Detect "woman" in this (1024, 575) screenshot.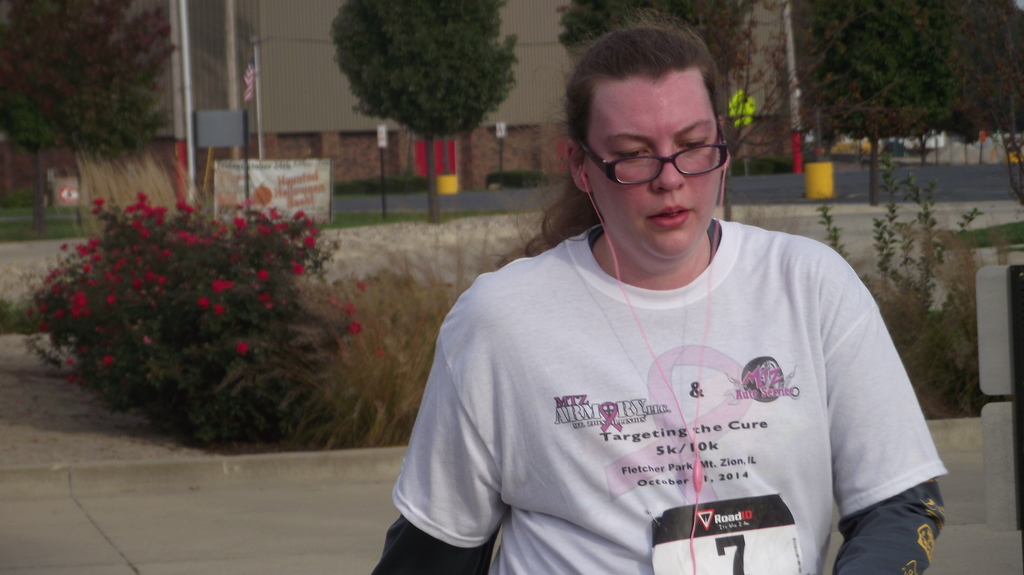
Detection: (x1=328, y1=56, x2=987, y2=564).
